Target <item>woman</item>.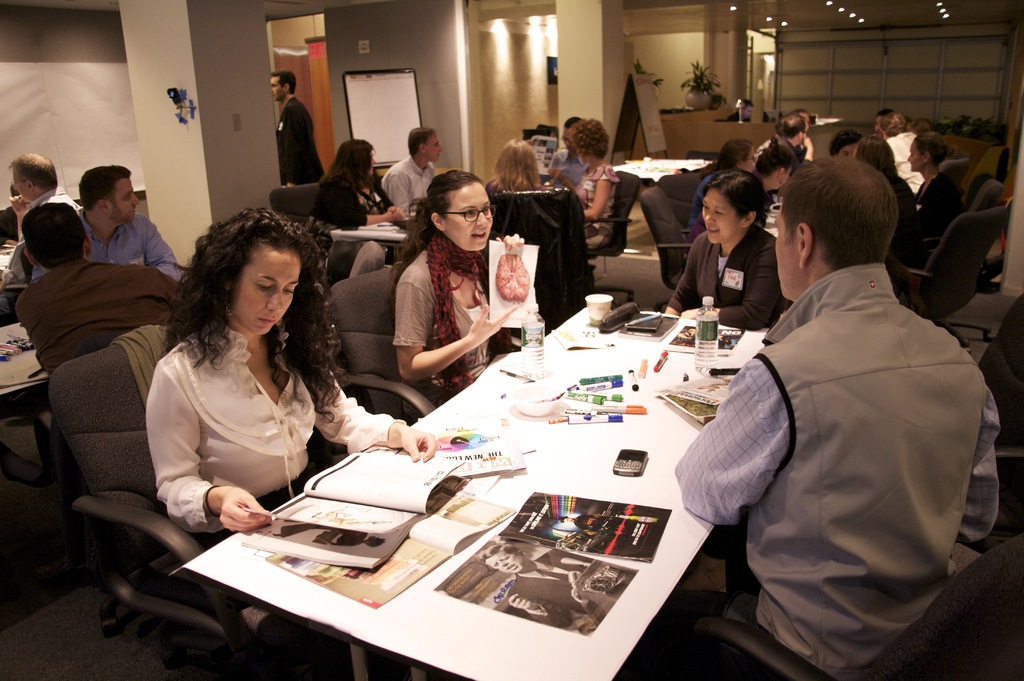
Target region: (542,114,651,268).
